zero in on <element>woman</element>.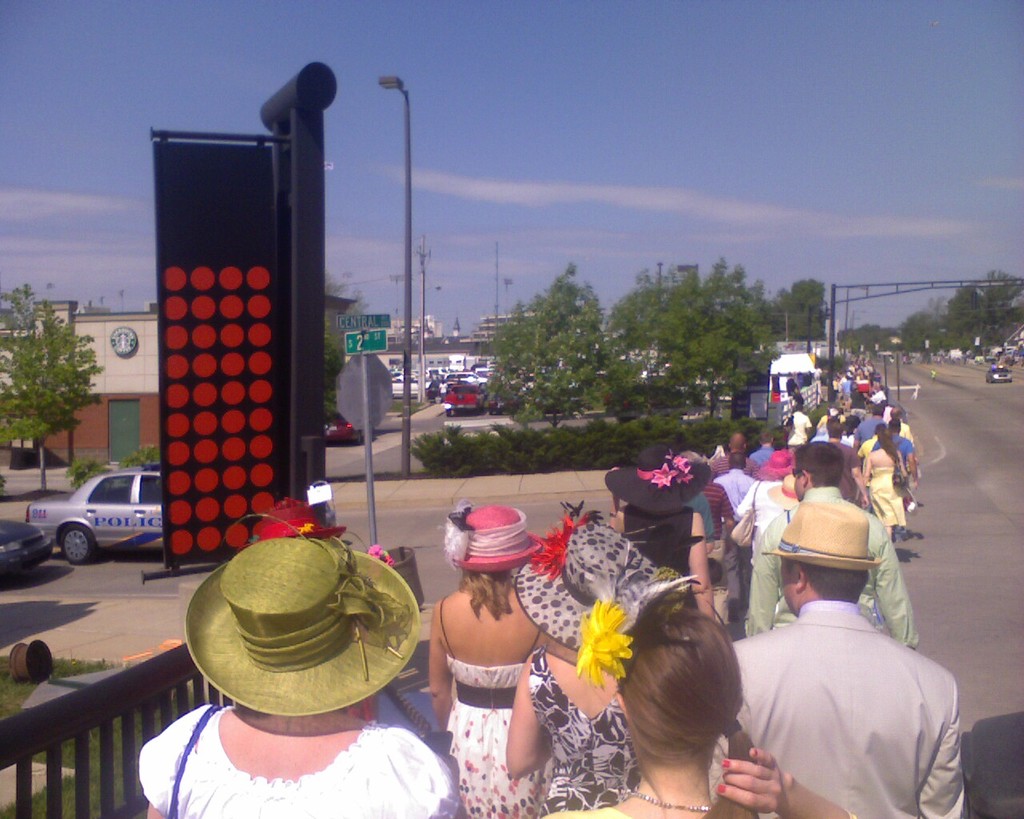
Zeroed in: <bbox>862, 428, 913, 541</bbox>.
